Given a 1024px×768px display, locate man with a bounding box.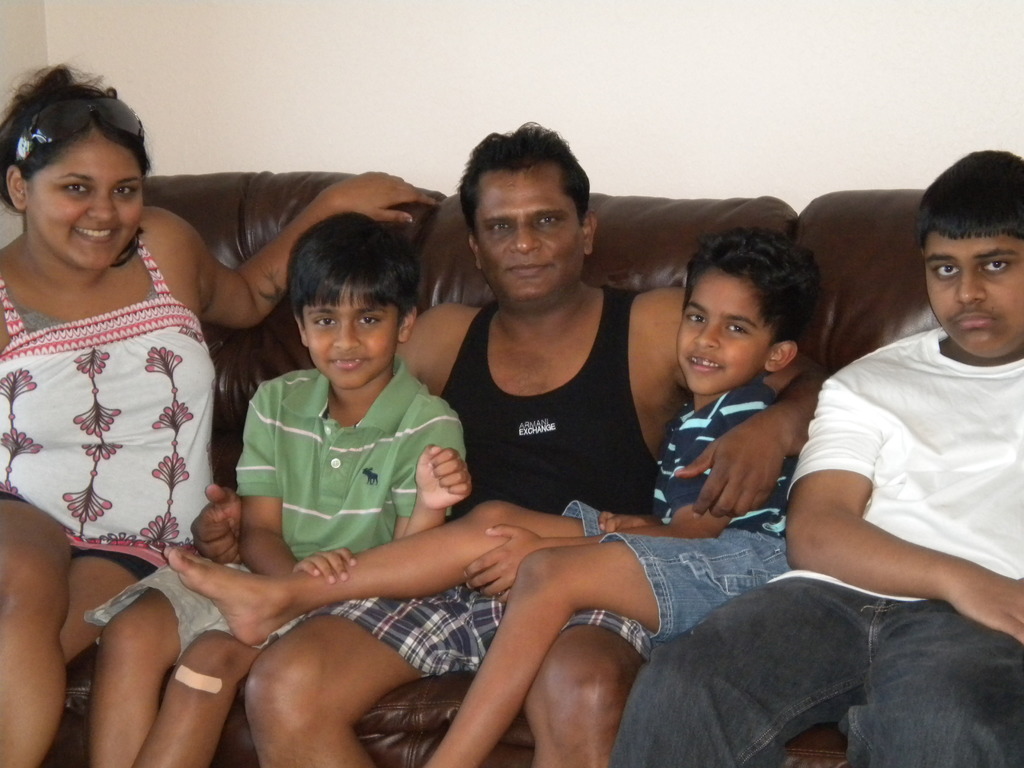
Located: [615,148,1023,767].
